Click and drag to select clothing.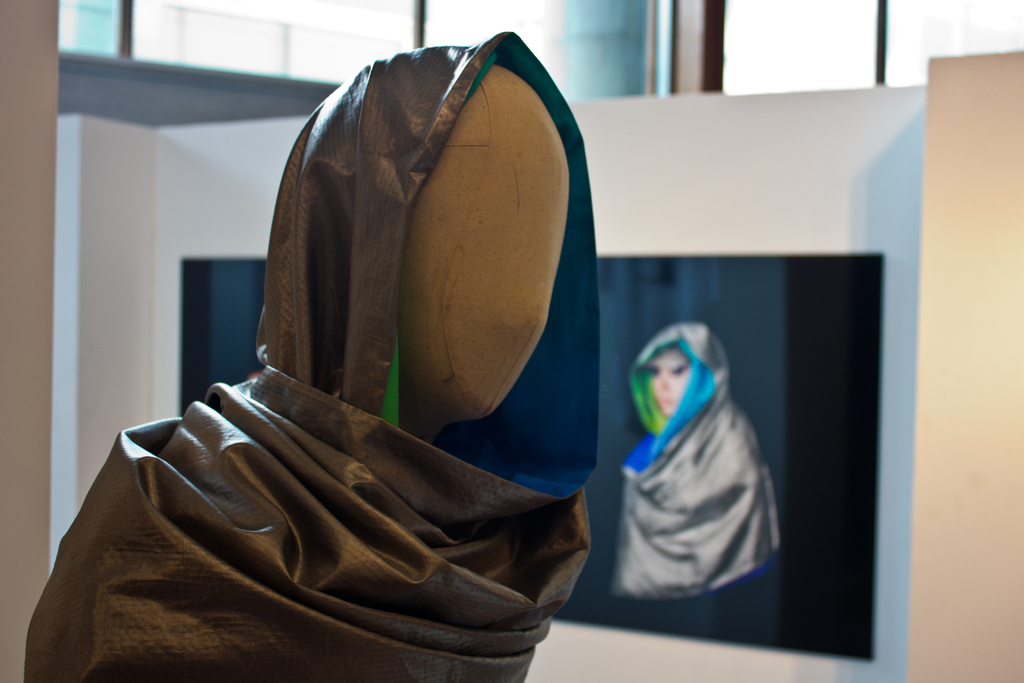
Selection: 24/34/604/682.
